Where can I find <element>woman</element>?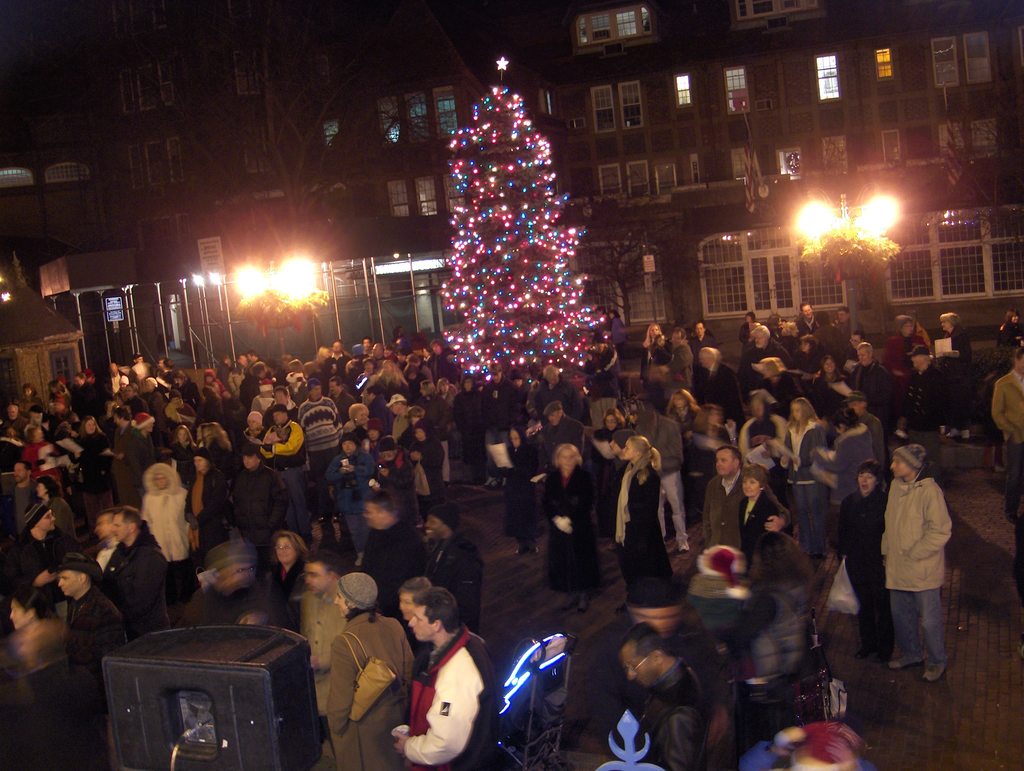
You can find it at box(15, 426, 61, 491).
